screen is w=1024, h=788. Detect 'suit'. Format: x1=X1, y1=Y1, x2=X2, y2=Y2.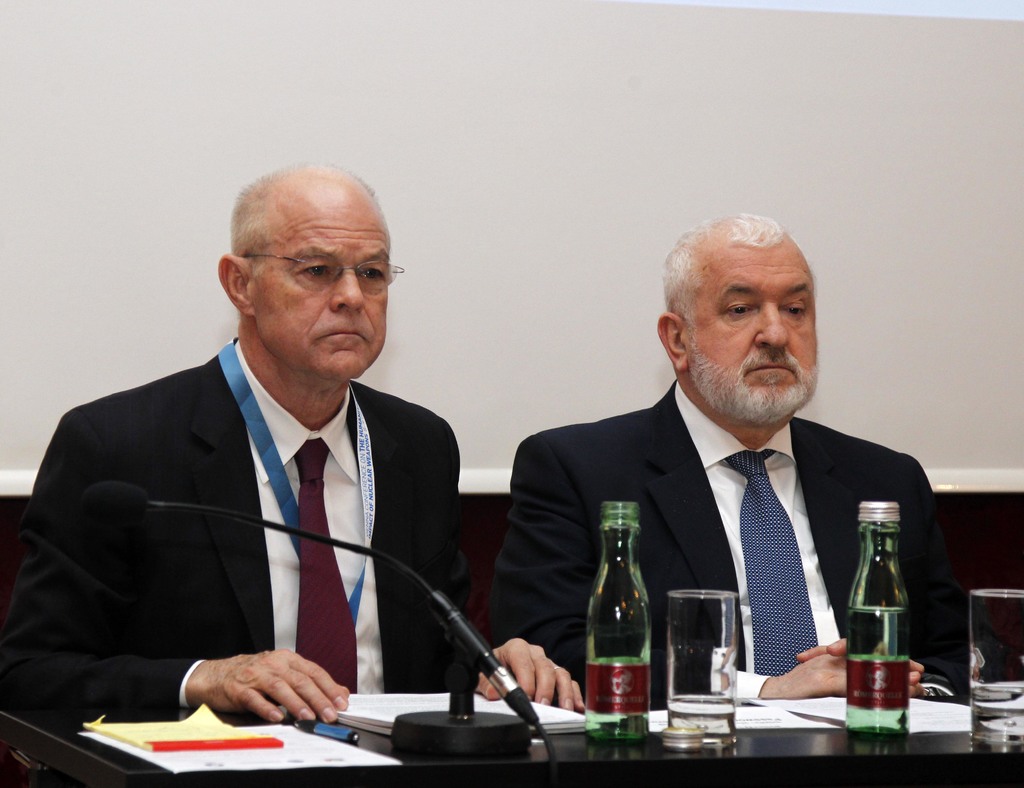
x1=482, y1=380, x2=957, y2=710.
